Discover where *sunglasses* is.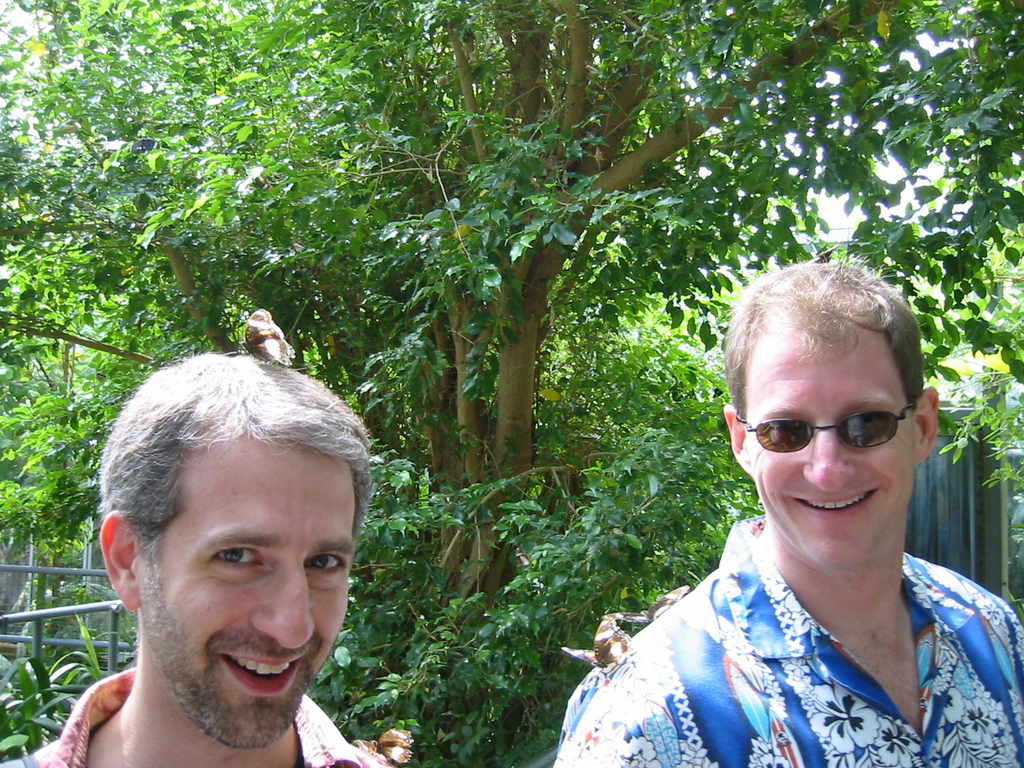
Discovered at 736, 401, 915, 452.
